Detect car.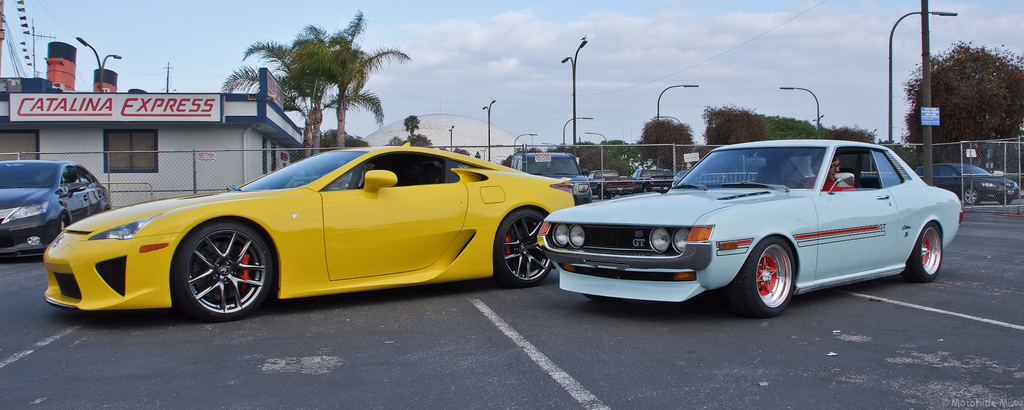
Detected at box(535, 138, 962, 317).
